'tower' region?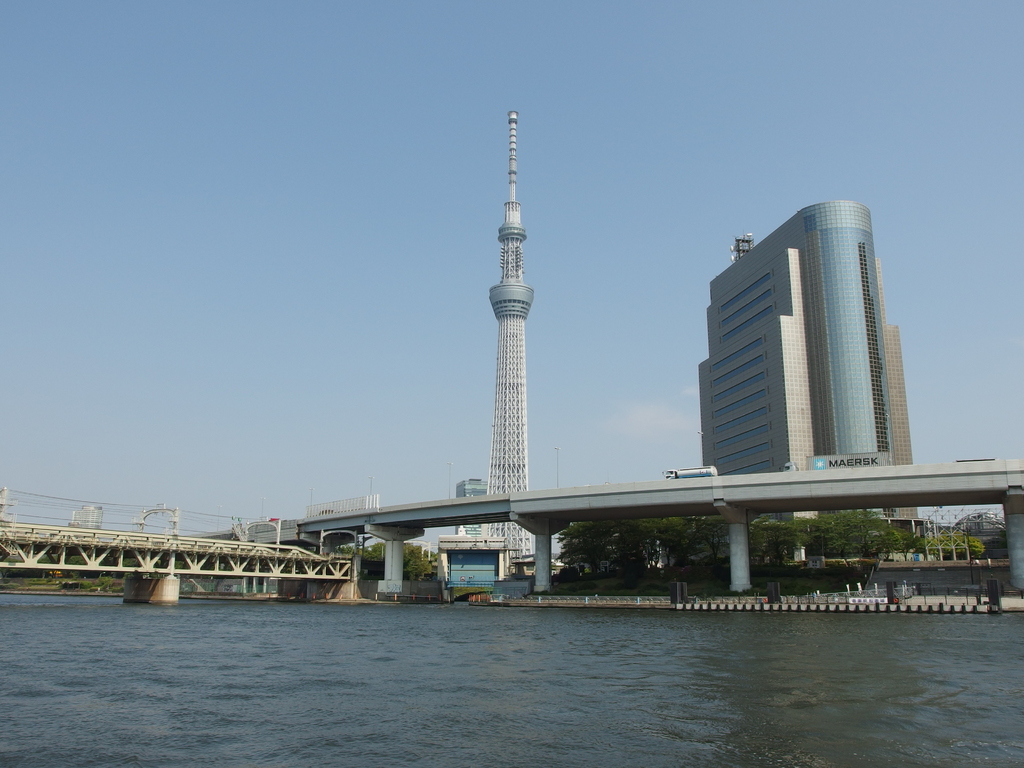
rect(464, 102, 564, 500)
